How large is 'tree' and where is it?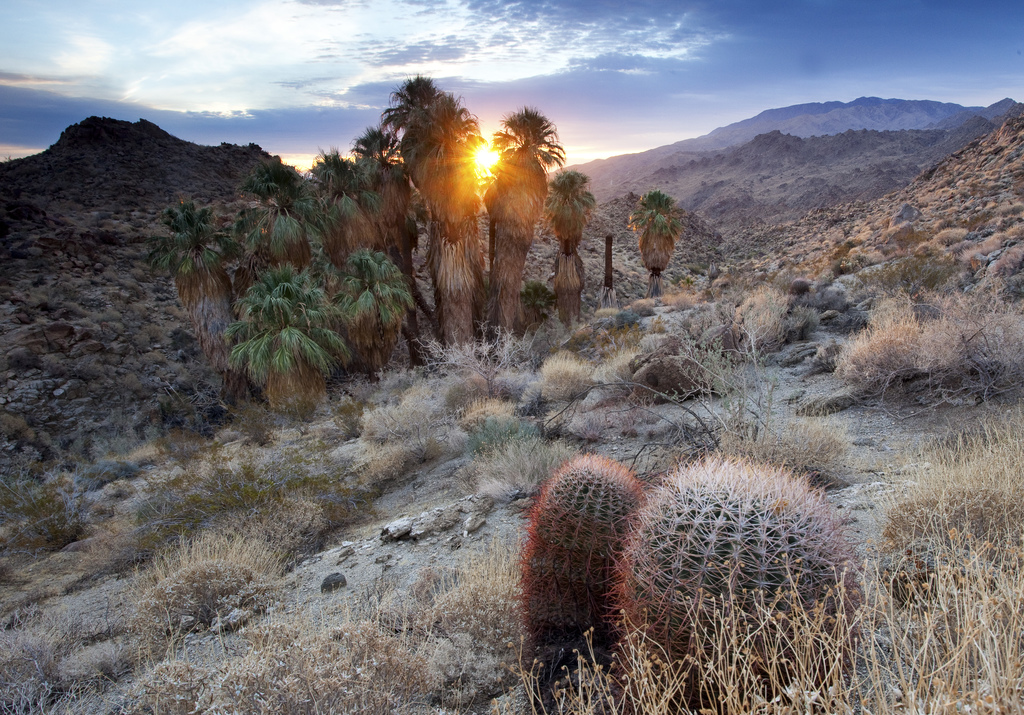
Bounding box: bbox=[627, 188, 677, 296].
